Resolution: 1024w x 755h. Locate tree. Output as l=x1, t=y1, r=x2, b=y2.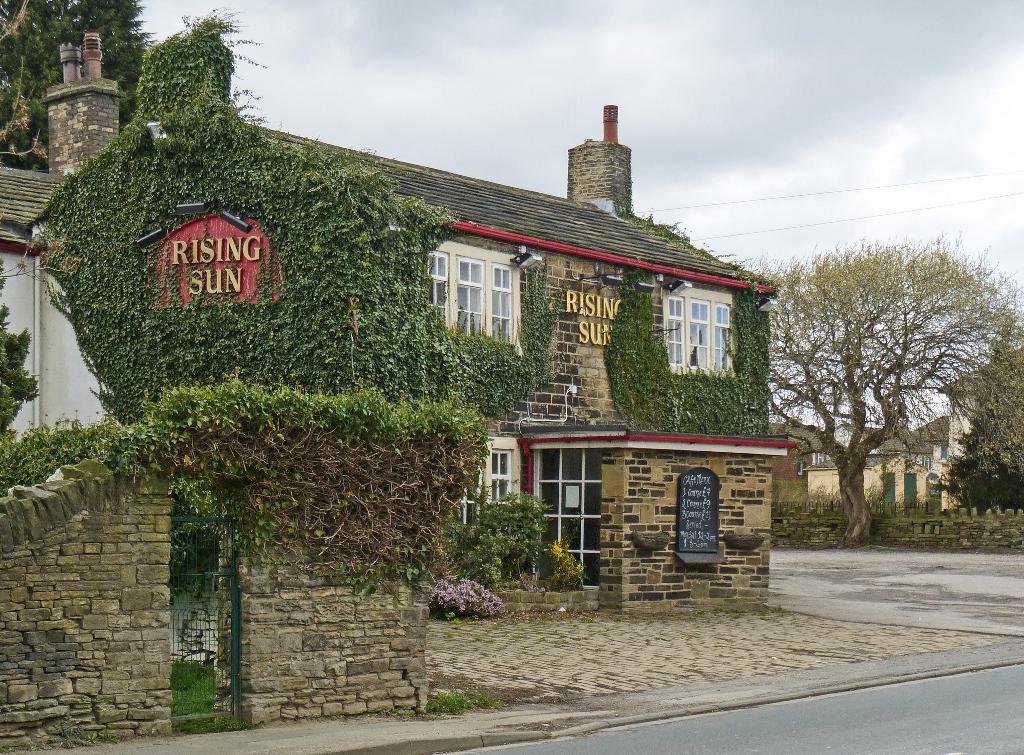
l=761, t=204, r=996, b=540.
